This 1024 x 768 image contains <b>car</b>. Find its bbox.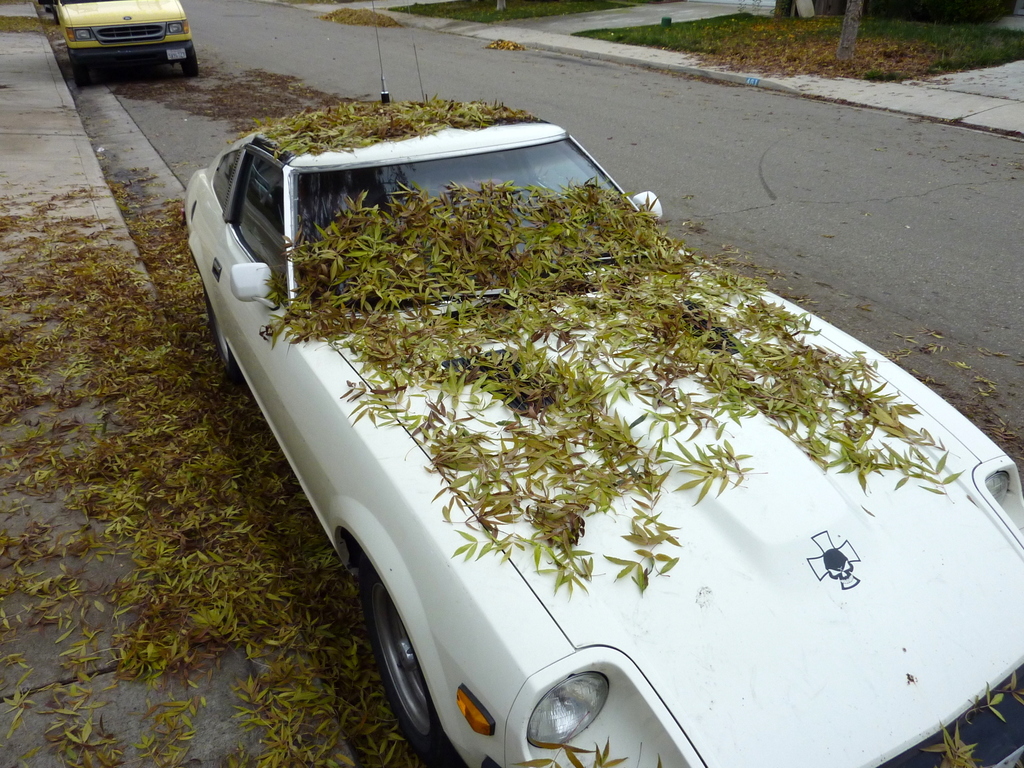
[48,0,203,88].
